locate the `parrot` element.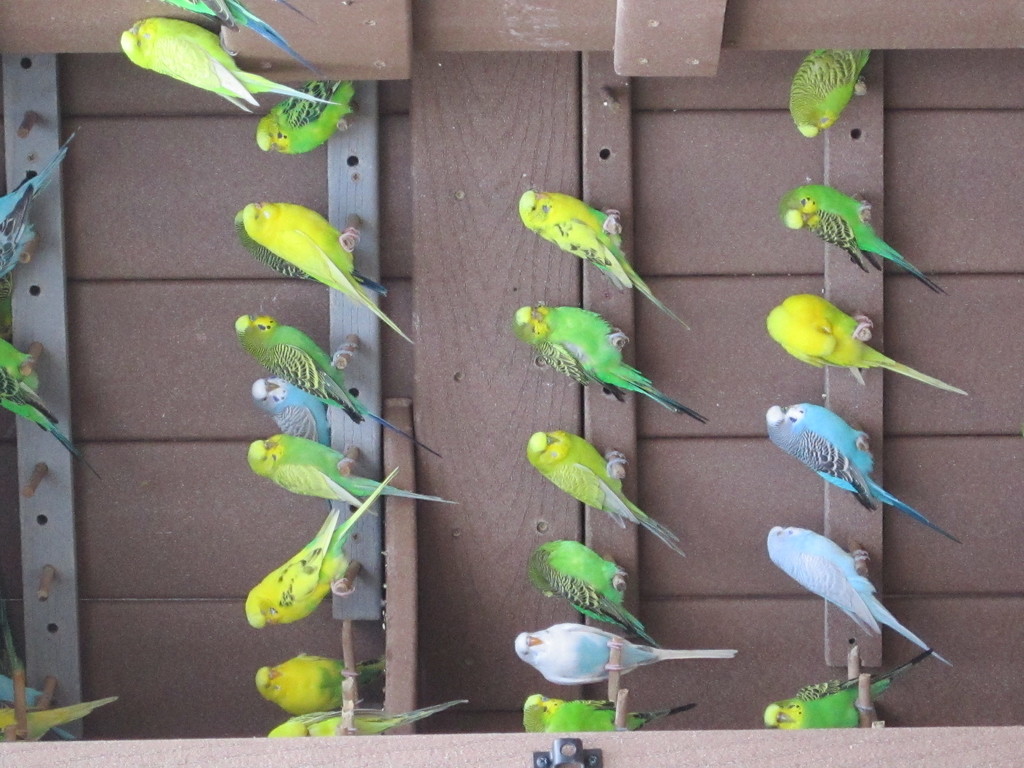
Element bbox: detection(243, 468, 397, 631).
